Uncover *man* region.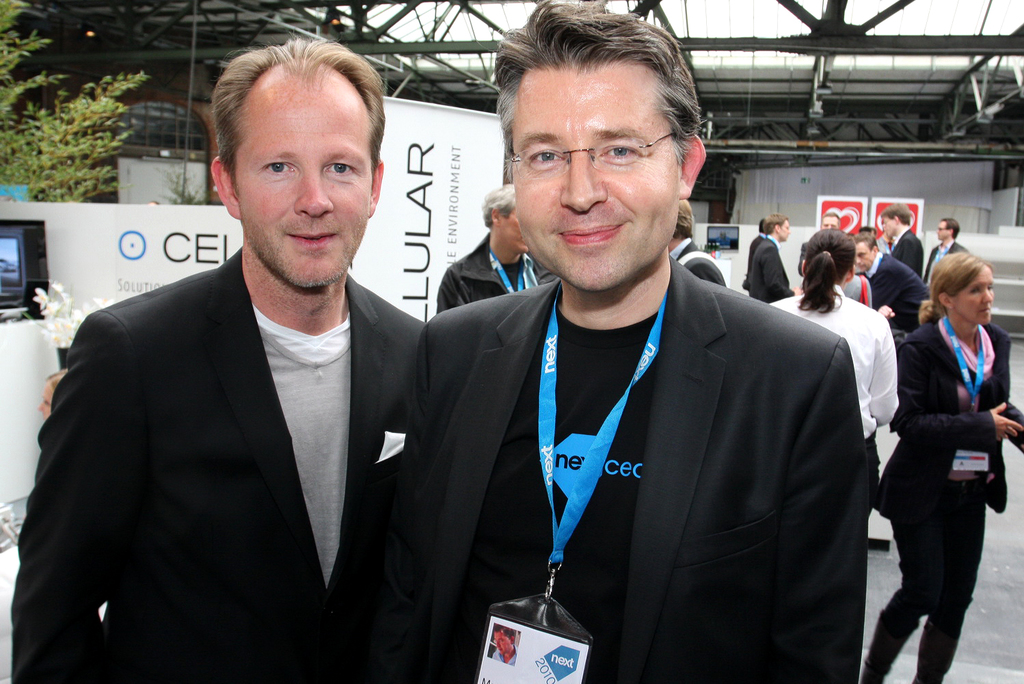
Uncovered: bbox=(852, 231, 930, 329).
